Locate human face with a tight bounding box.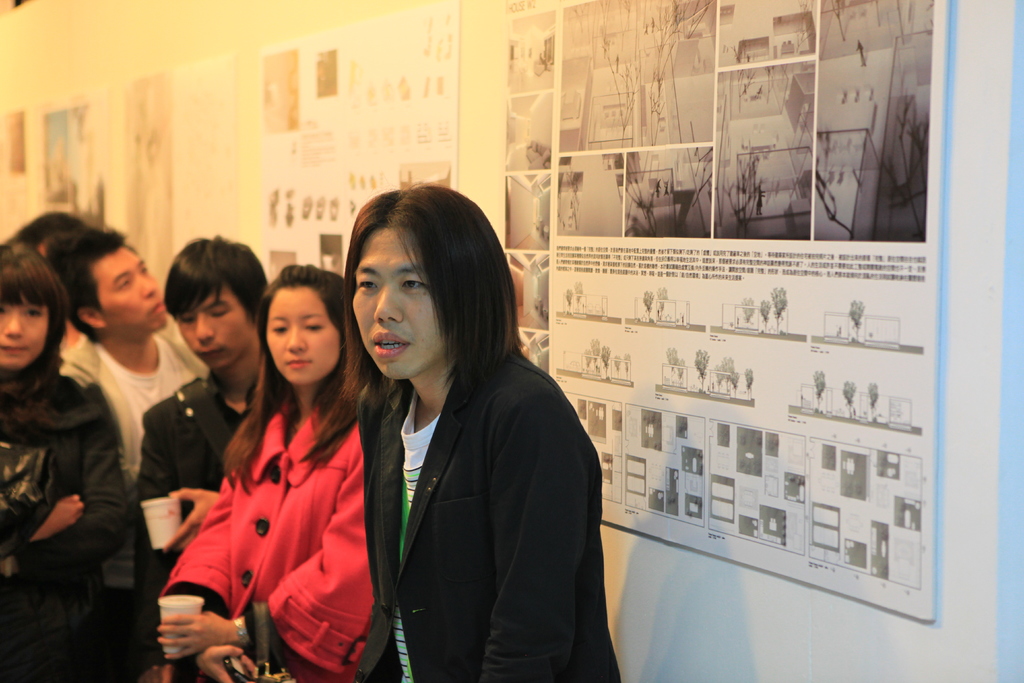
crop(352, 230, 442, 378).
